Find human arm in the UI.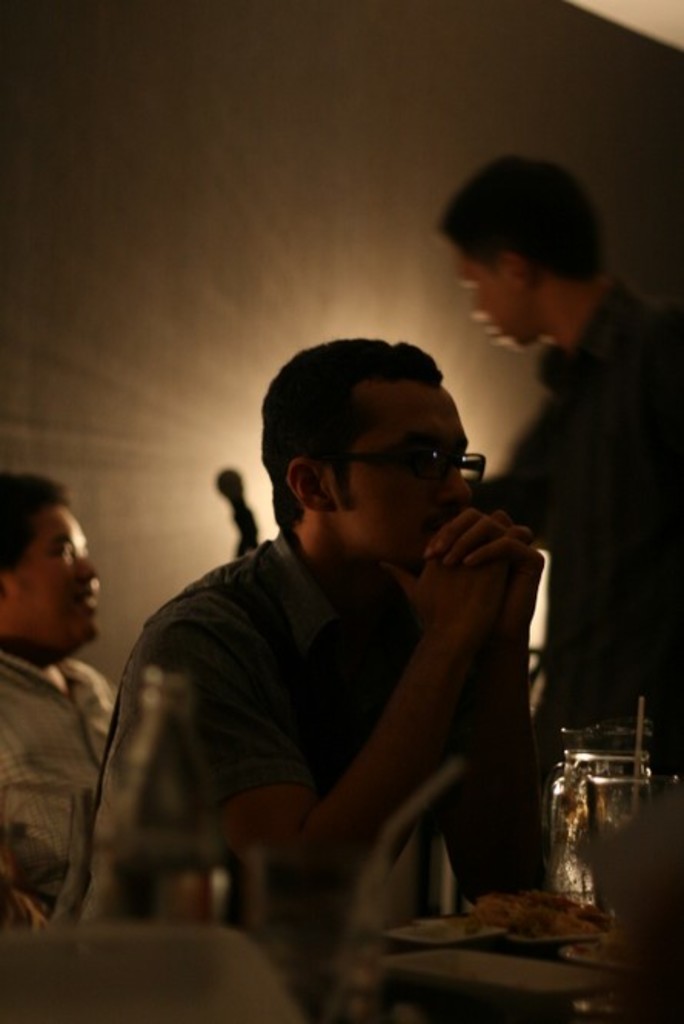
UI element at bbox=[424, 527, 547, 903].
